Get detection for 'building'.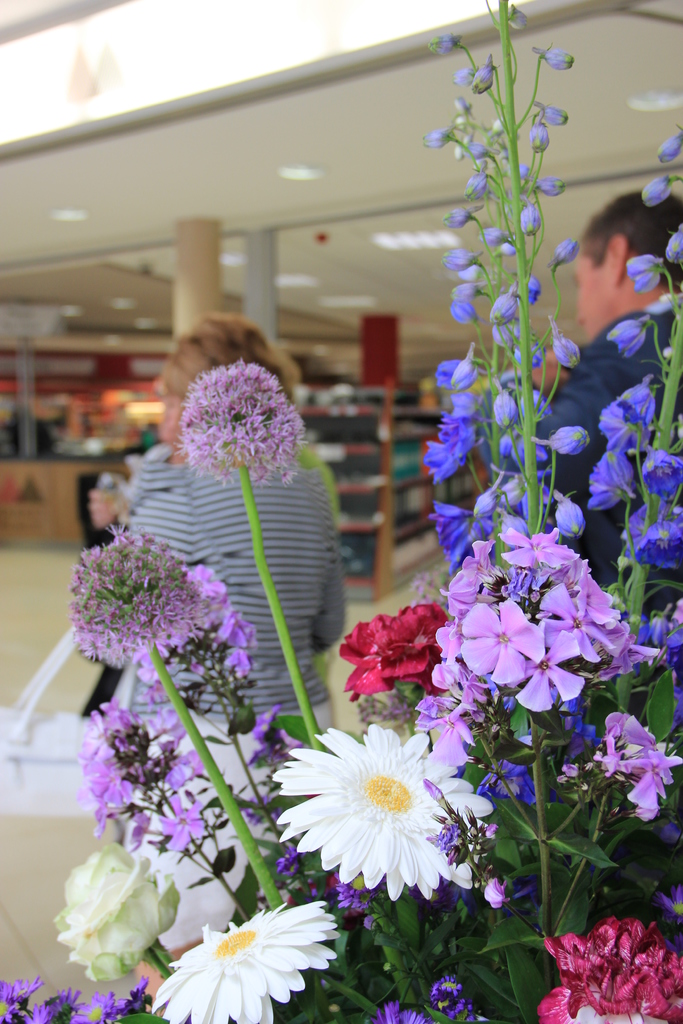
Detection: Rect(0, 0, 682, 1023).
